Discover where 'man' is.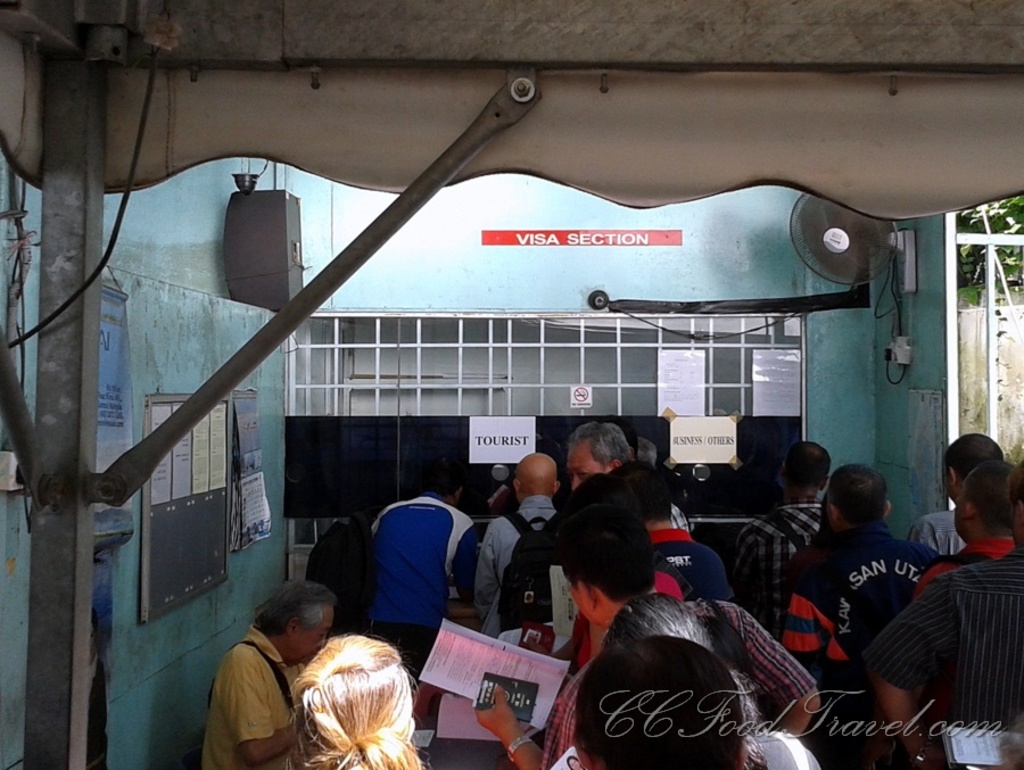
Discovered at {"left": 567, "top": 429, "right": 626, "bottom": 482}.
